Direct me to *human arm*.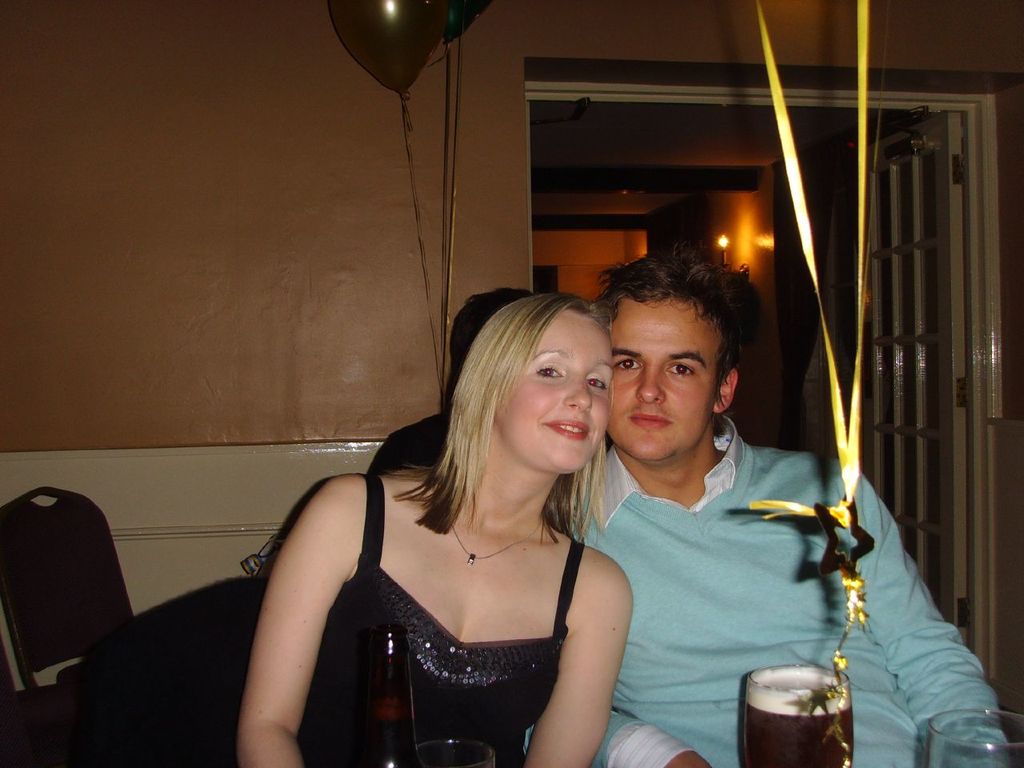
Direction: (x1=583, y1=705, x2=713, y2=767).
